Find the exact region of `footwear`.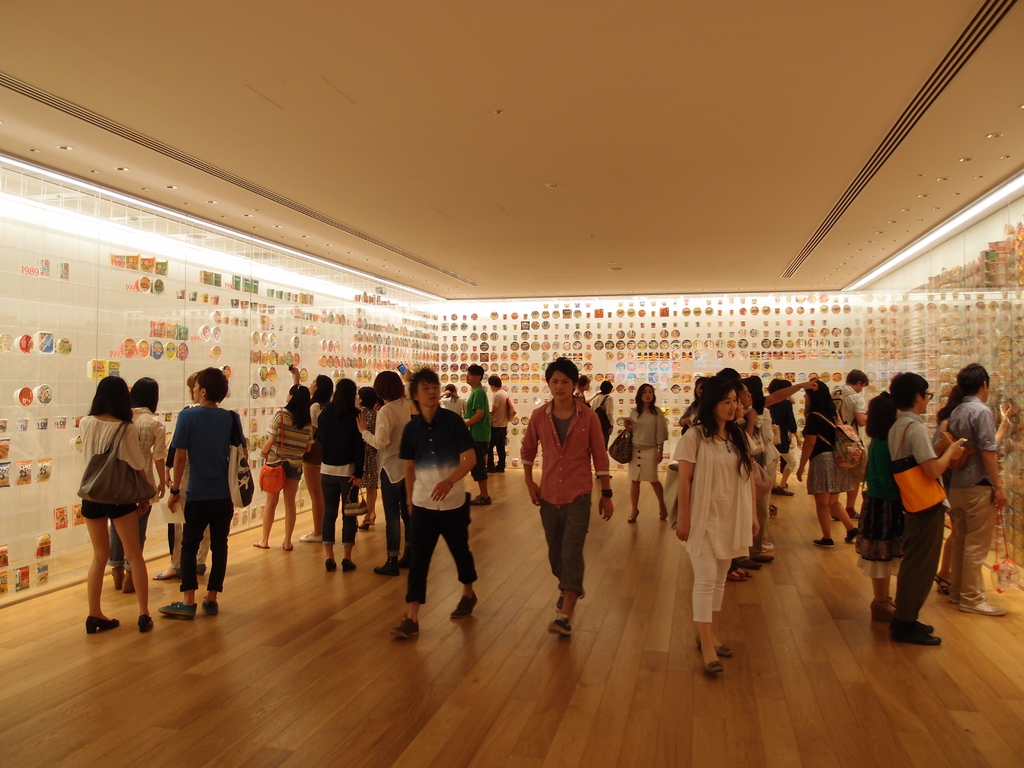
Exact region: locate(452, 595, 478, 620).
